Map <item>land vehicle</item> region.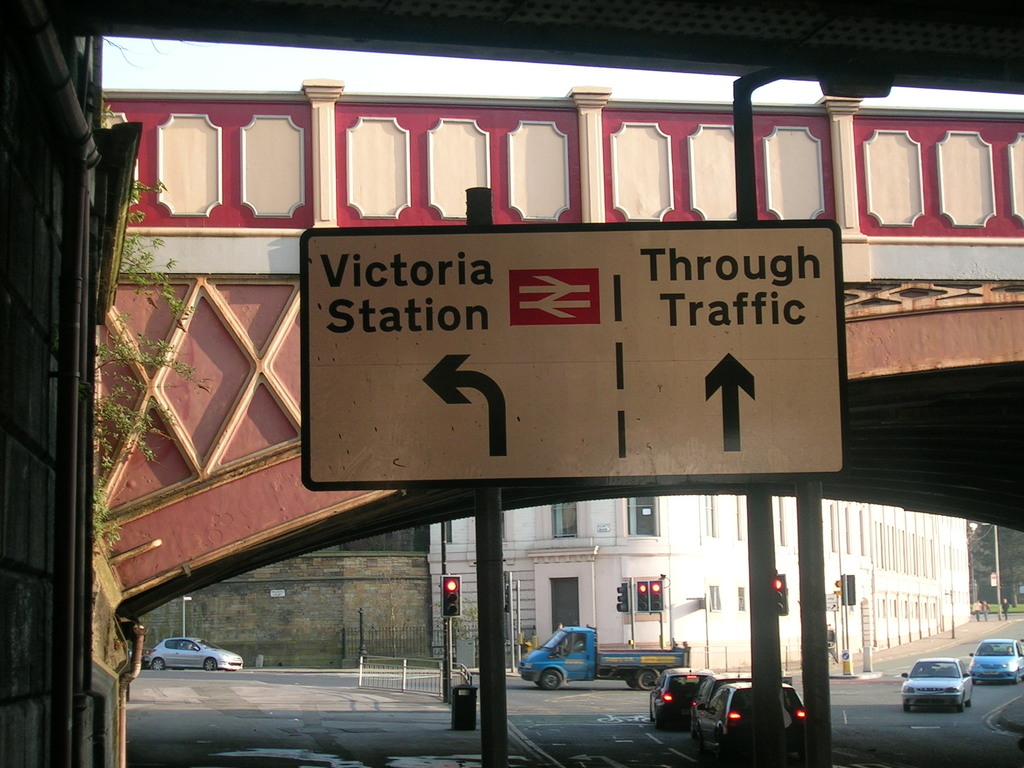
Mapped to box=[650, 667, 713, 725].
